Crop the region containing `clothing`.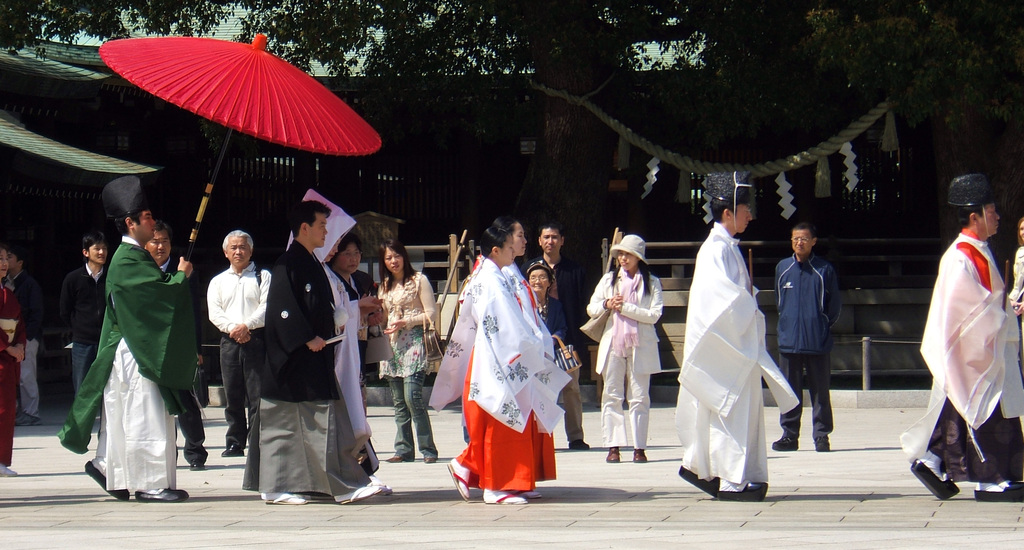
Crop region: BBox(204, 267, 274, 452).
